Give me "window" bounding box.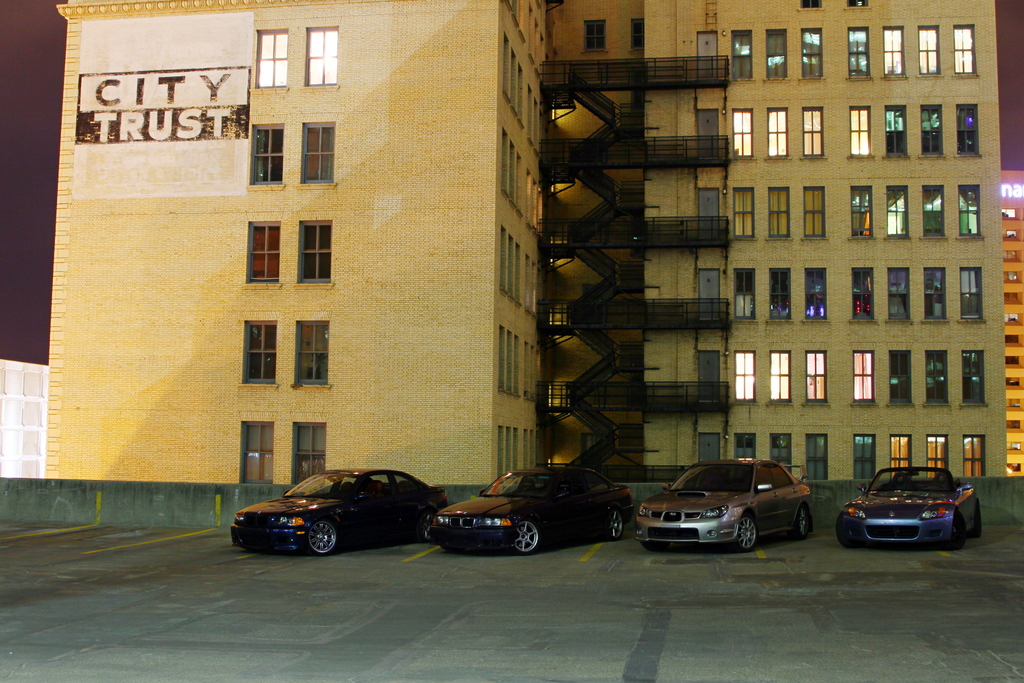
l=1005, t=229, r=1016, b=237.
